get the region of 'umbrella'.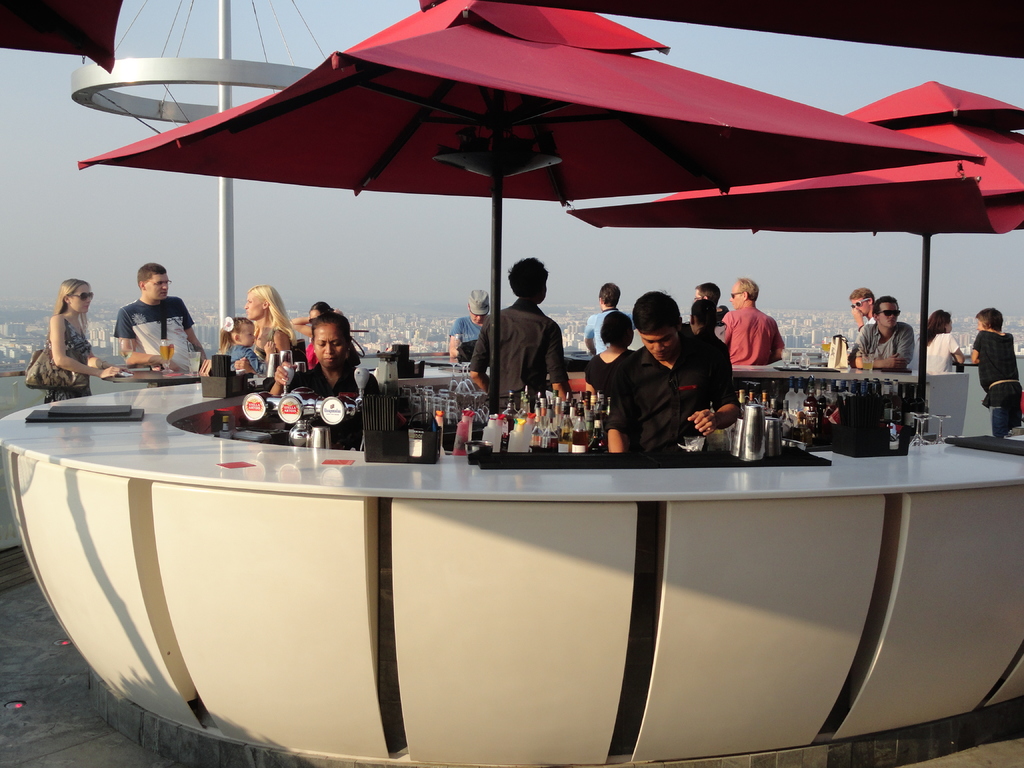
78, 0, 983, 412.
